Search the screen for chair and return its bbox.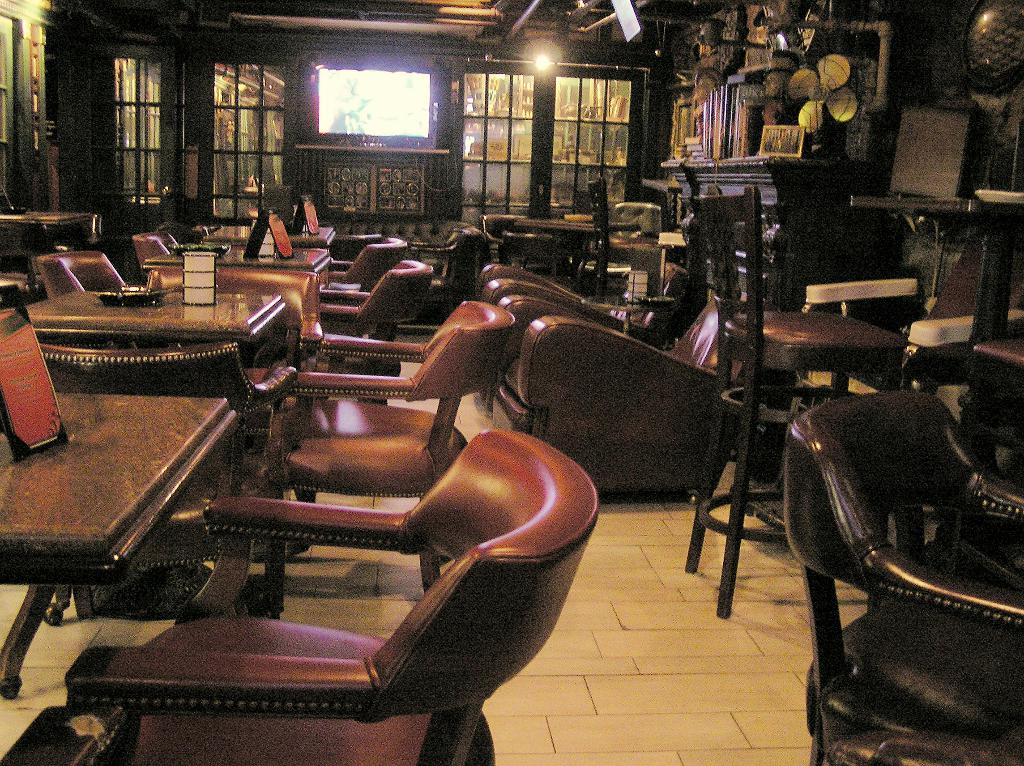
Found: 686/188/909/612.
